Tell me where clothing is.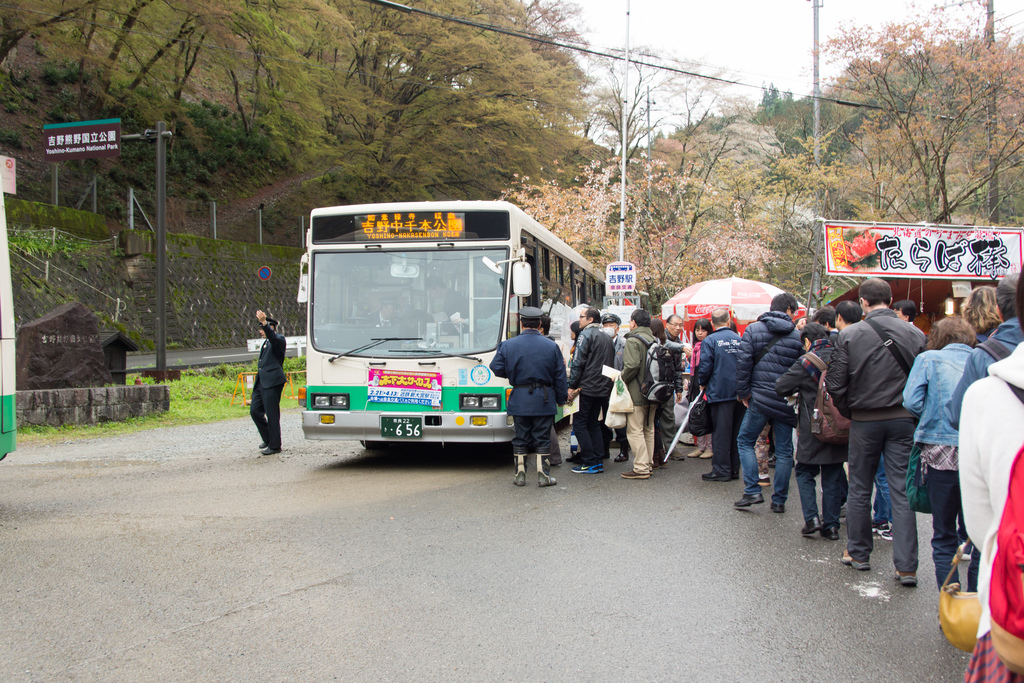
clothing is at <region>993, 445, 1023, 629</region>.
